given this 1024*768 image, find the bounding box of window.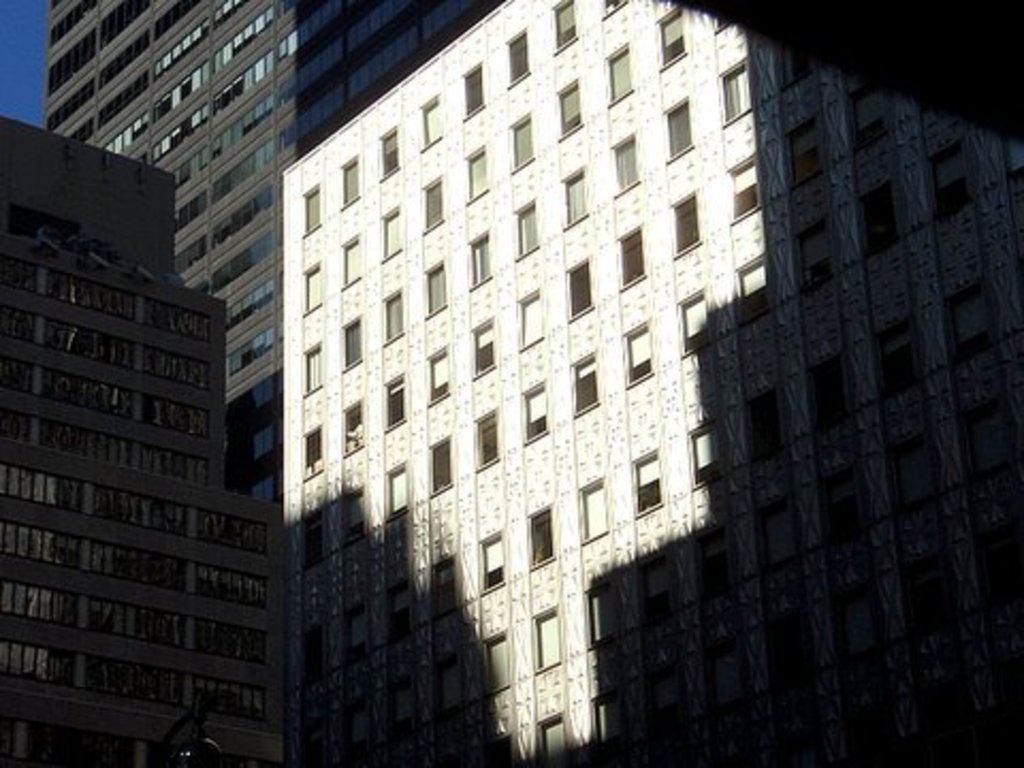
select_region(378, 119, 397, 179).
